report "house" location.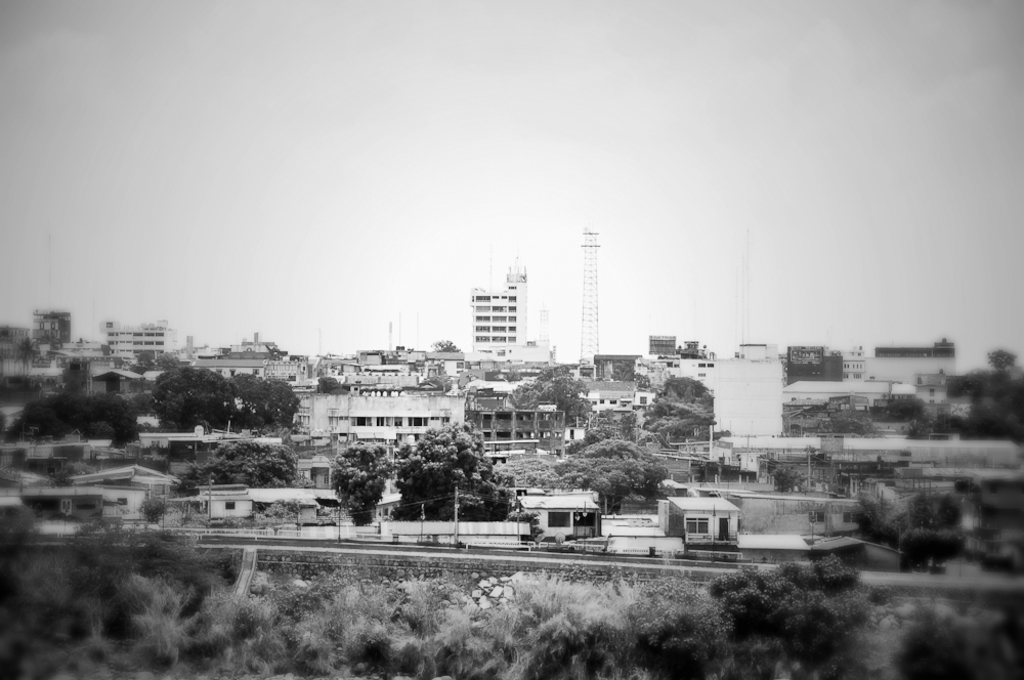
Report: left=194, top=483, right=343, bottom=523.
